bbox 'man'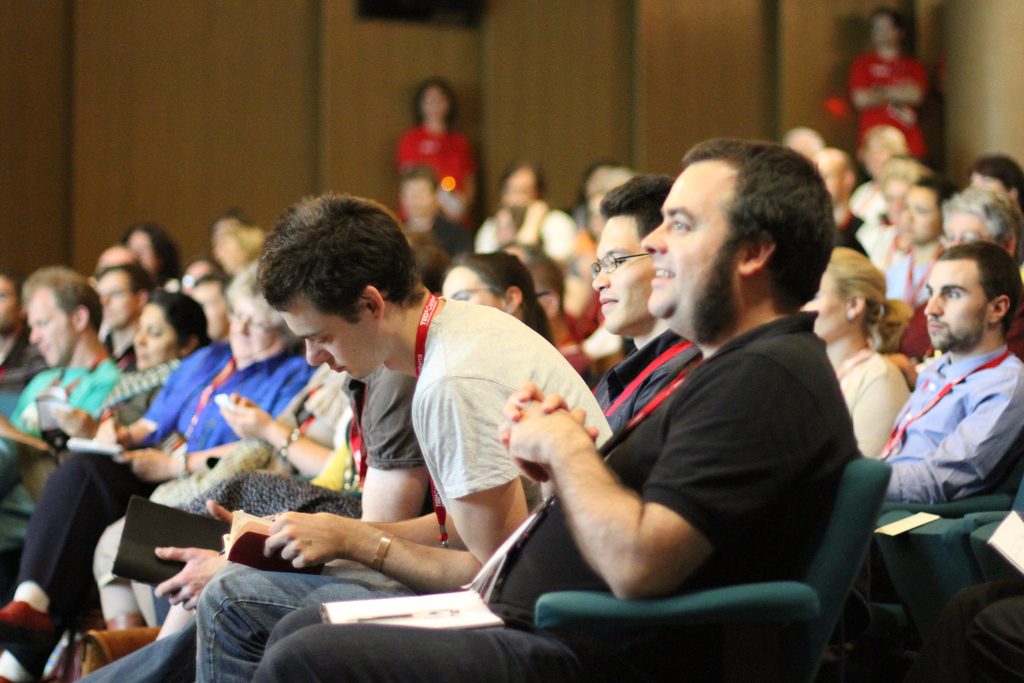
detection(253, 142, 865, 682)
